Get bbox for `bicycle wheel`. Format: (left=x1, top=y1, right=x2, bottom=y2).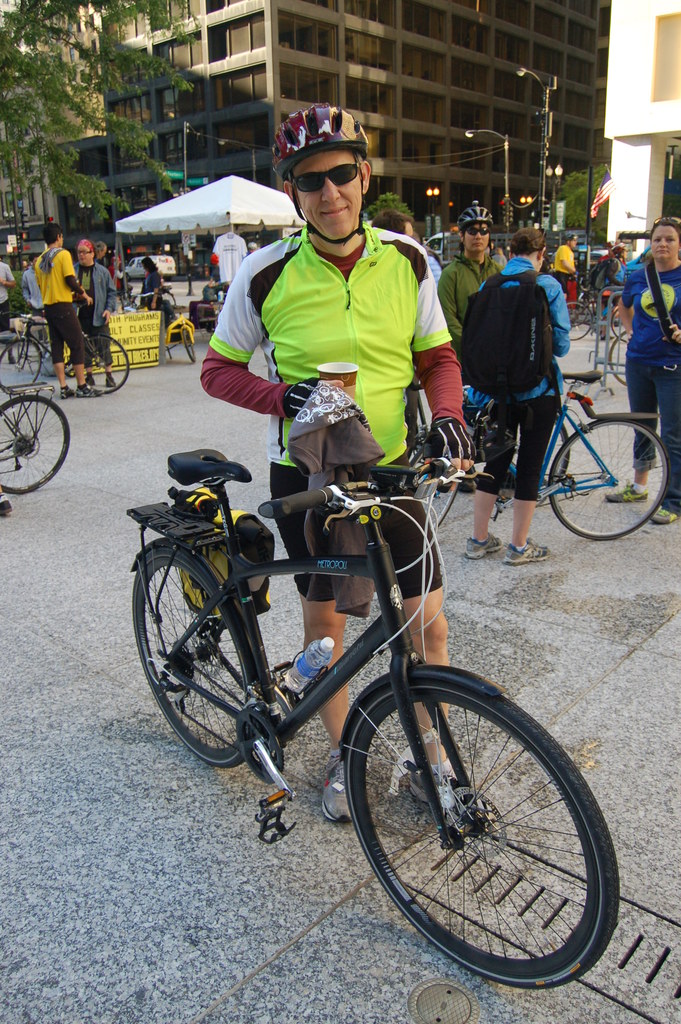
(left=126, top=543, right=259, bottom=767).
